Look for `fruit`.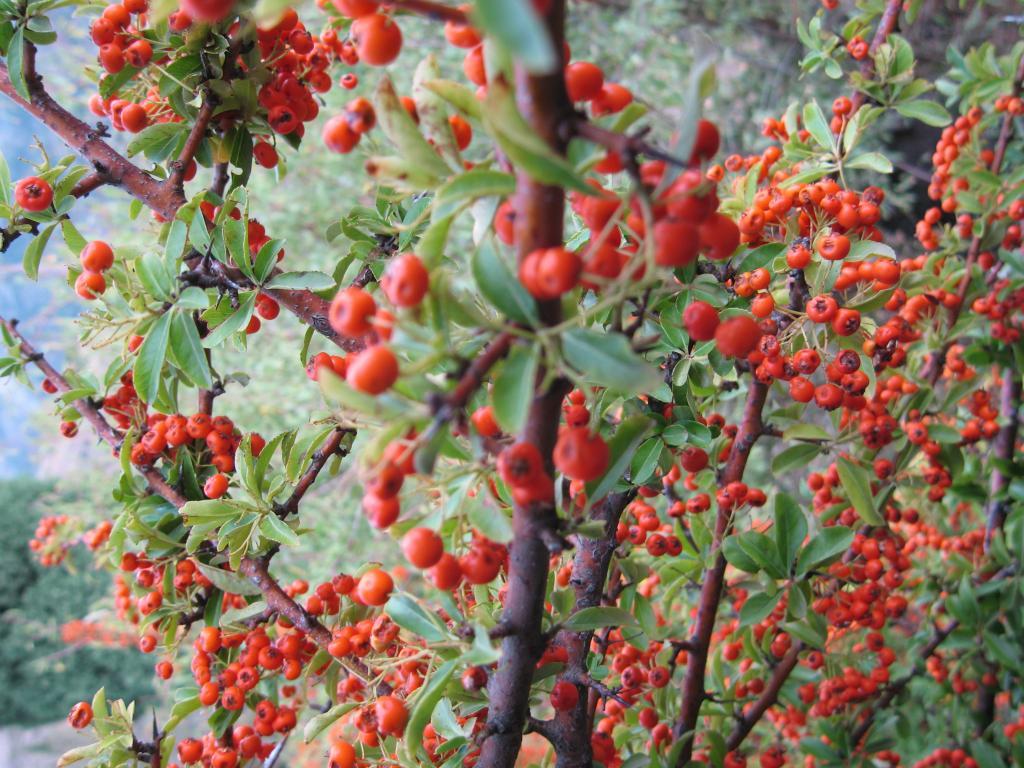
Found: 358/457/405/501.
